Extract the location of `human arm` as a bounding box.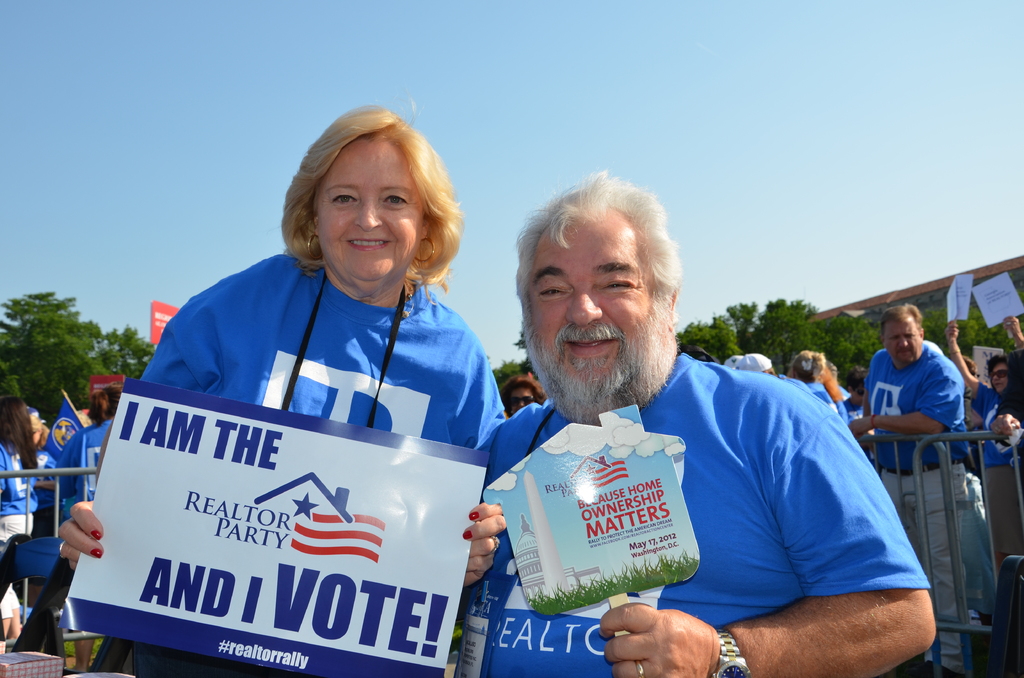
{"x1": 950, "y1": 314, "x2": 989, "y2": 392}.
